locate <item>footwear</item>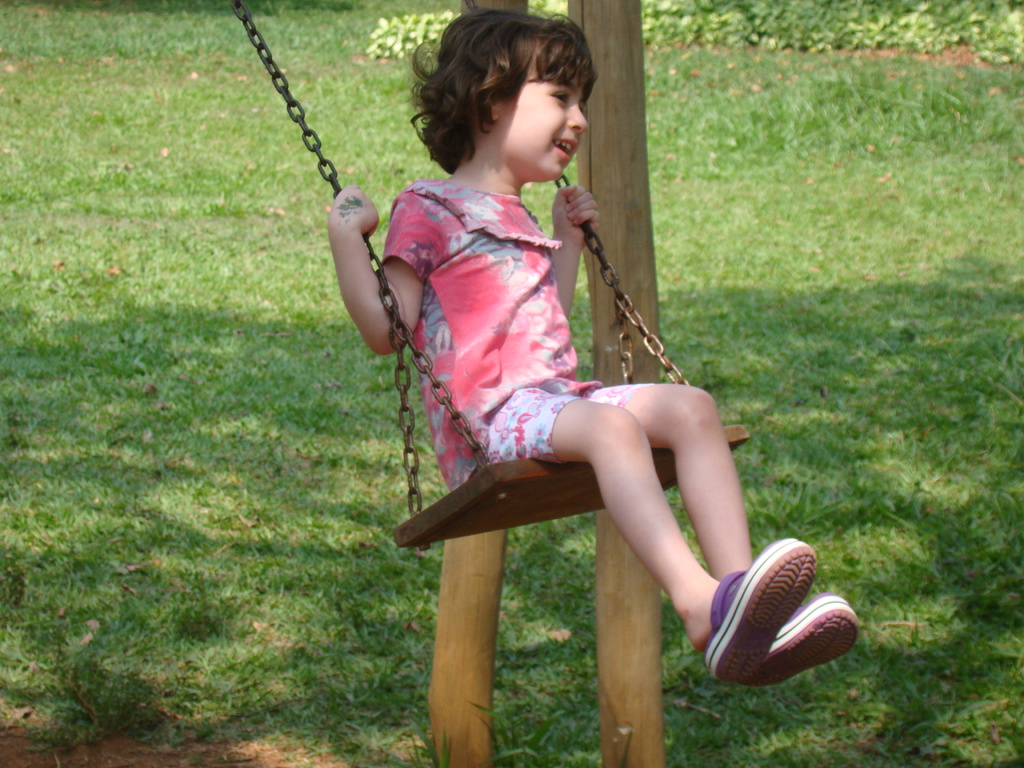
bbox=(701, 534, 810, 684)
